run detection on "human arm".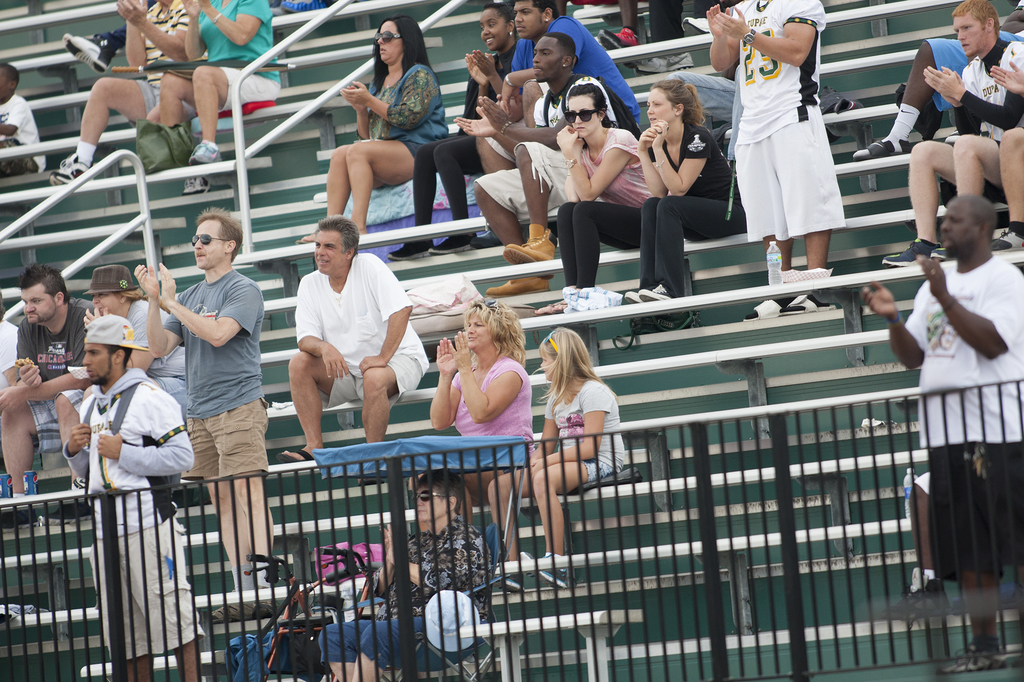
Result: (left=0, top=300, right=99, bottom=409).
